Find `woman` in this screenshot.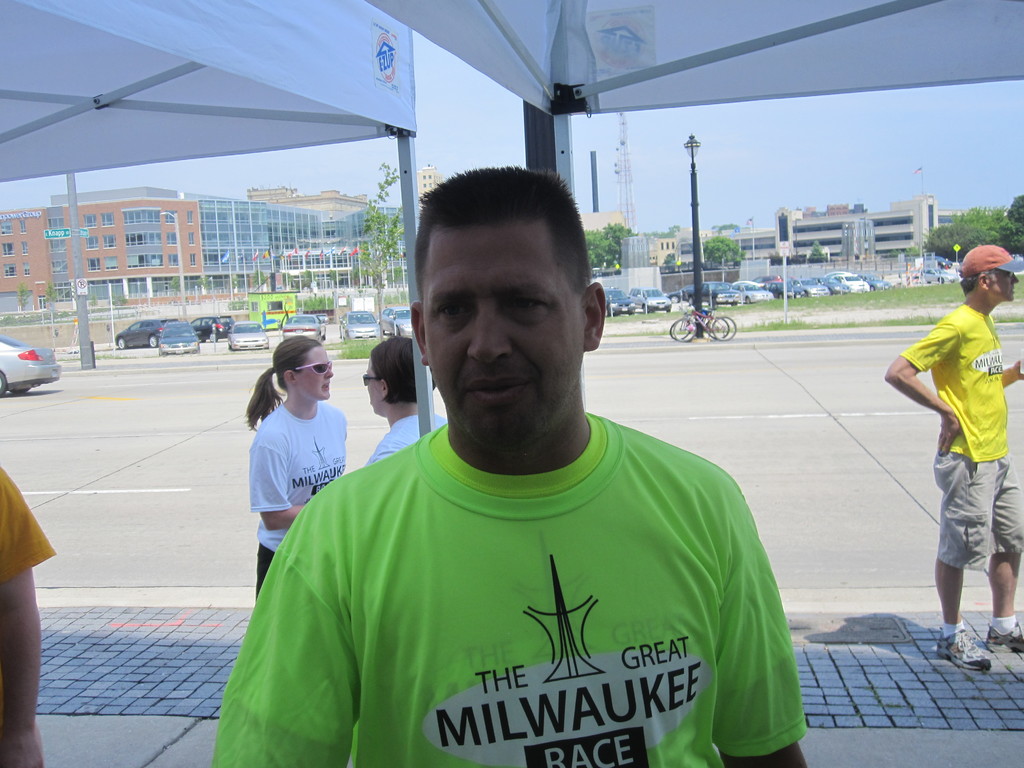
The bounding box for `woman` is x1=231 y1=337 x2=362 y2=556.
